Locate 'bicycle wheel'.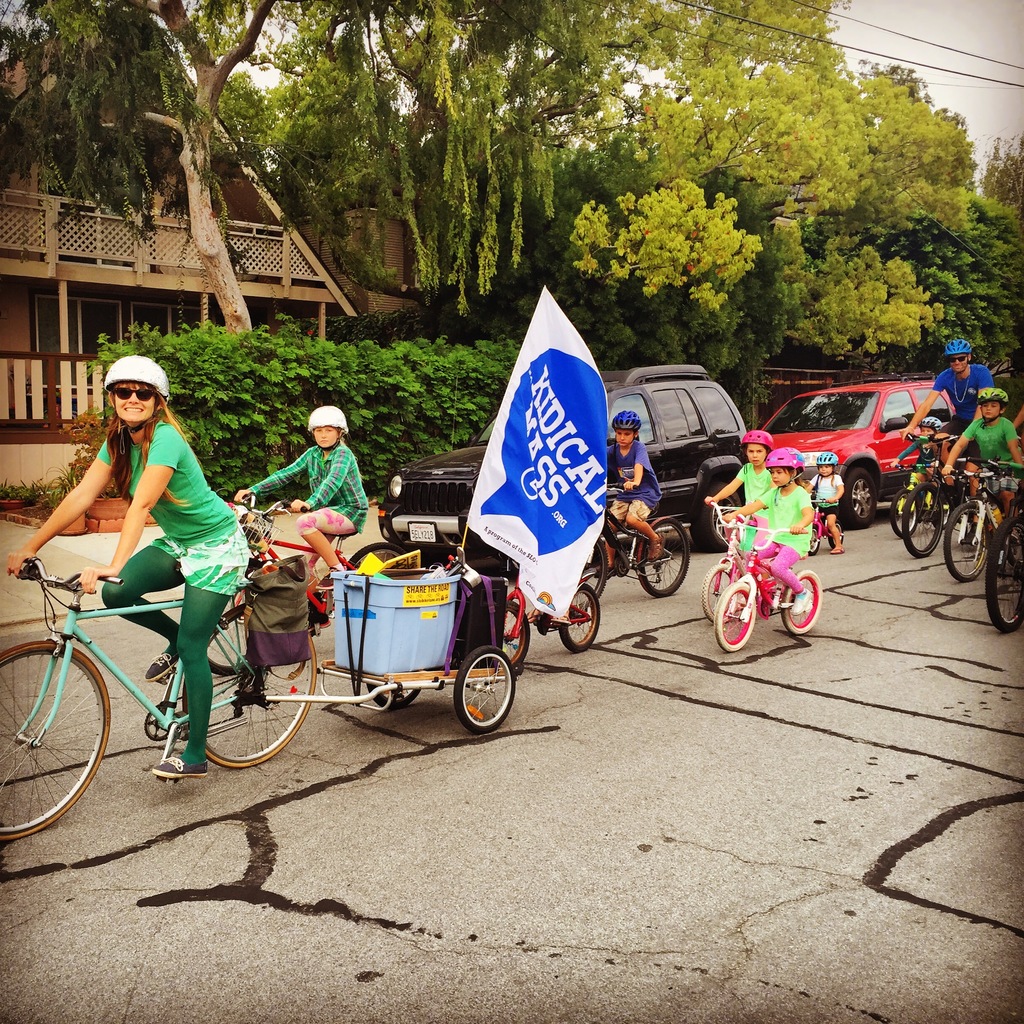
Bounding box: <bbox>786, 568, 819, 636</bbox>.
